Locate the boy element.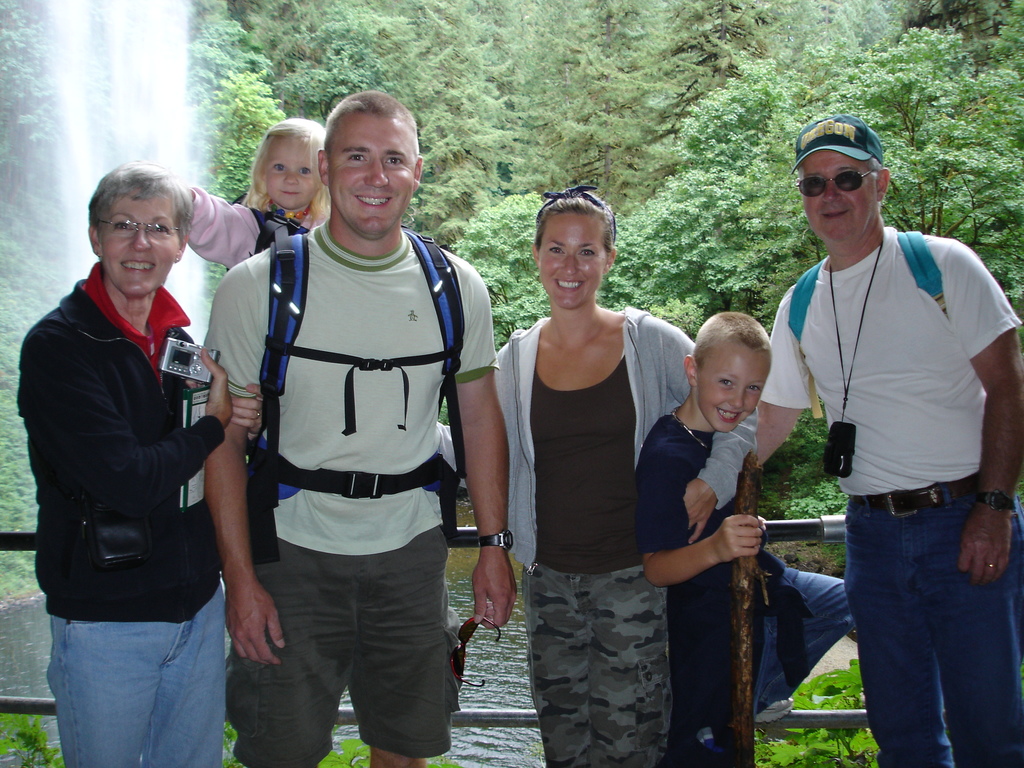
Element bbox: [left=651, top=293, right=810, bottom=733].
